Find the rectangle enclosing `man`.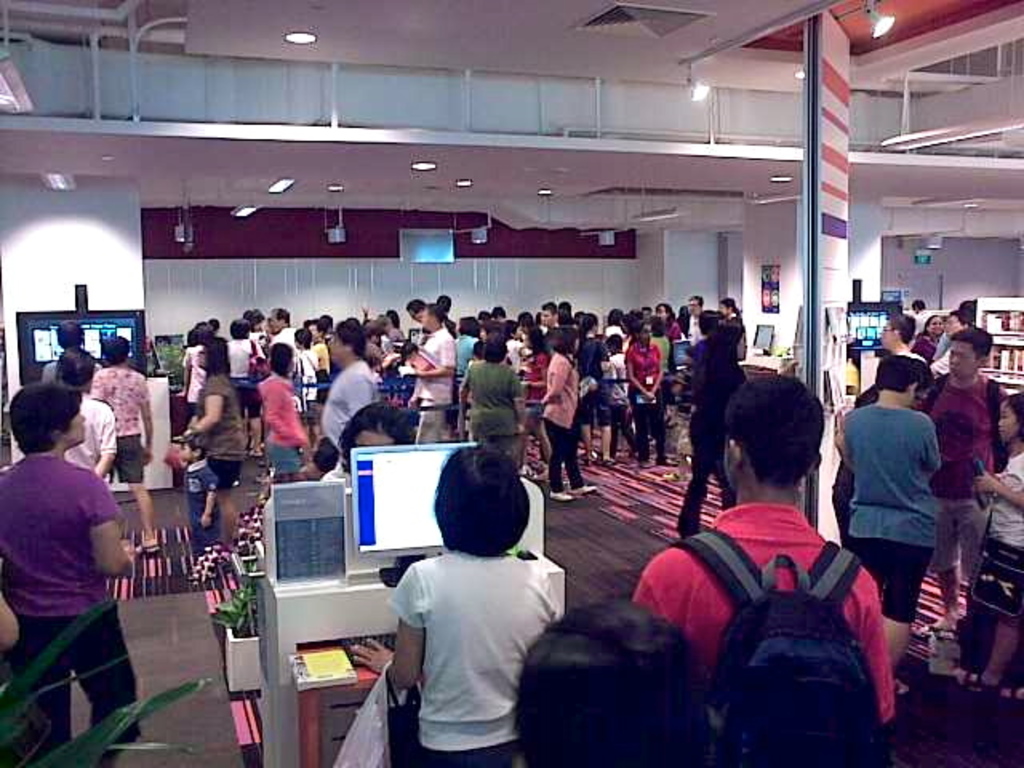
box=[8, 344, 123, 483].
